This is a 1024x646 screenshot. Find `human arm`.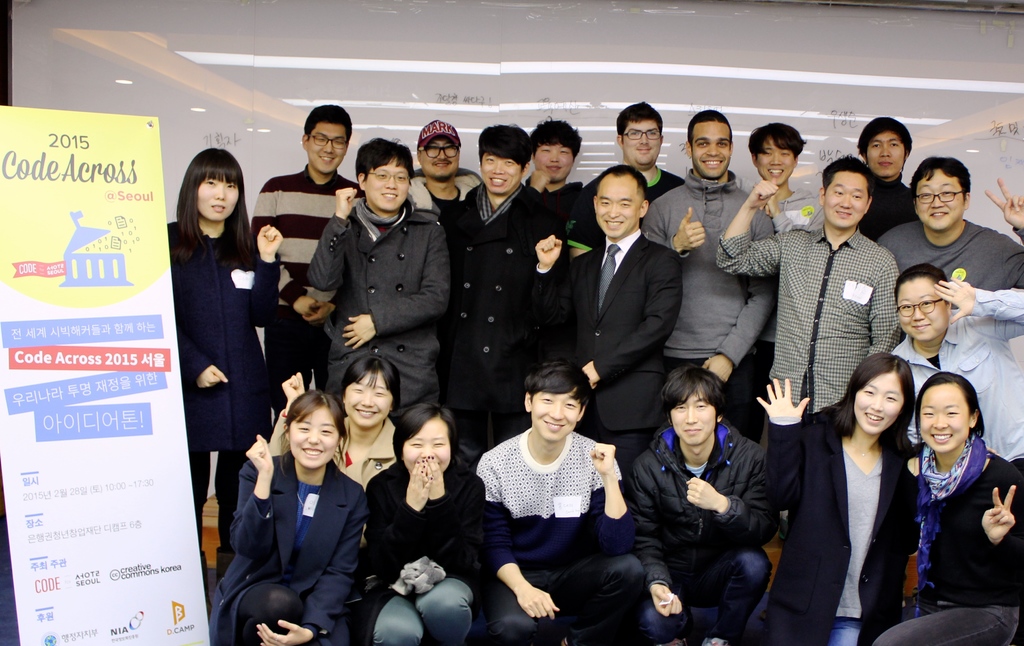
Bounding box: <region>715, 181, 799, 279</region>.
